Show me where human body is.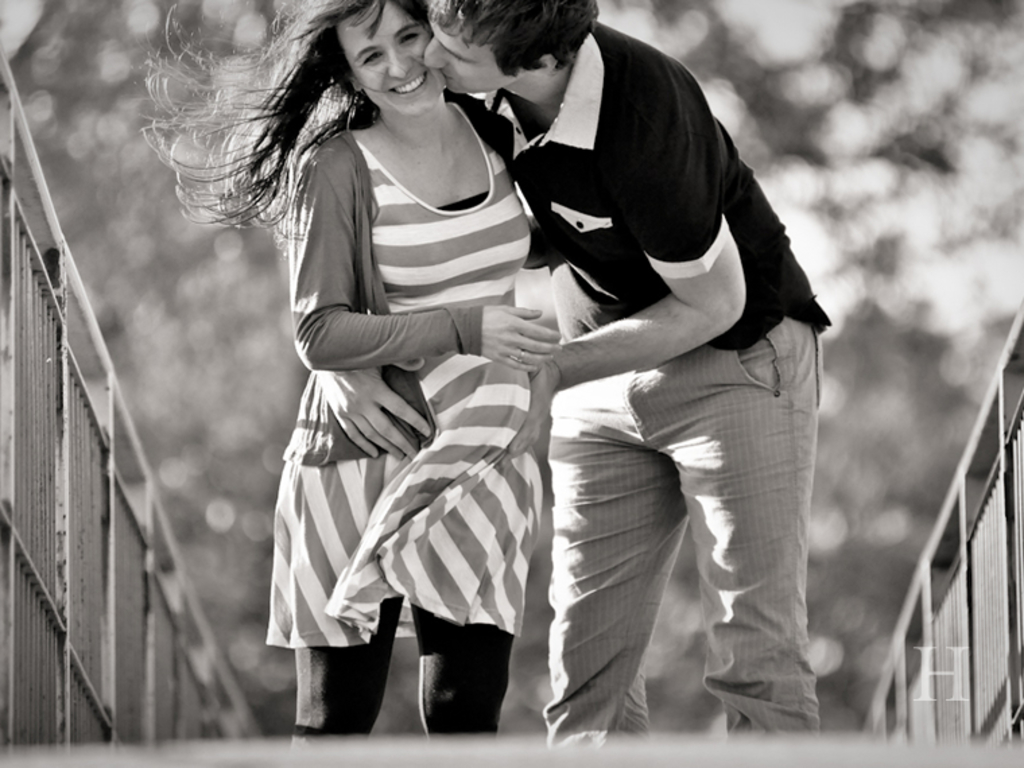
human body is at [238, 0, 600, 750].
